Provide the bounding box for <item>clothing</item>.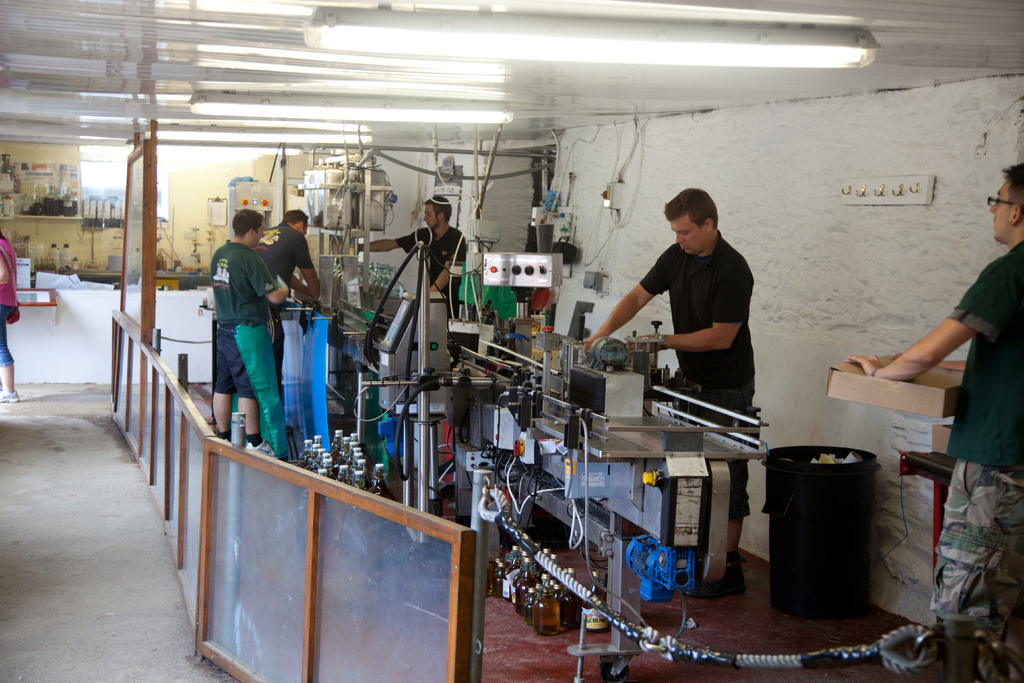
209,240,268,395.
